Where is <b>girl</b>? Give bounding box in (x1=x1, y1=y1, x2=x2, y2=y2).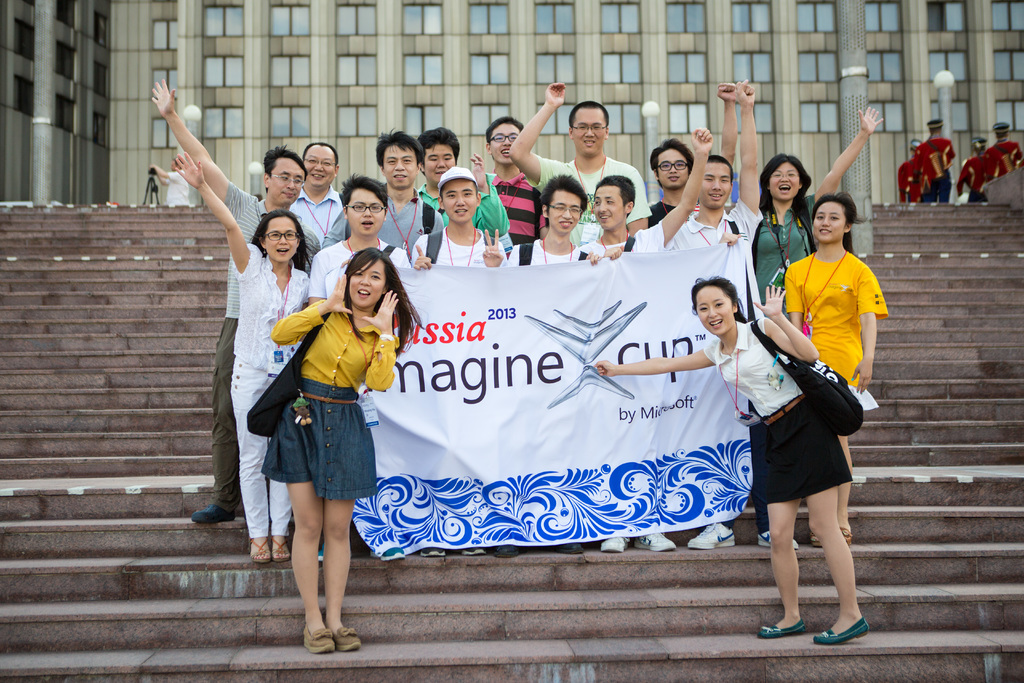
(x1=168, y1=150, x2=316, y2=569).
